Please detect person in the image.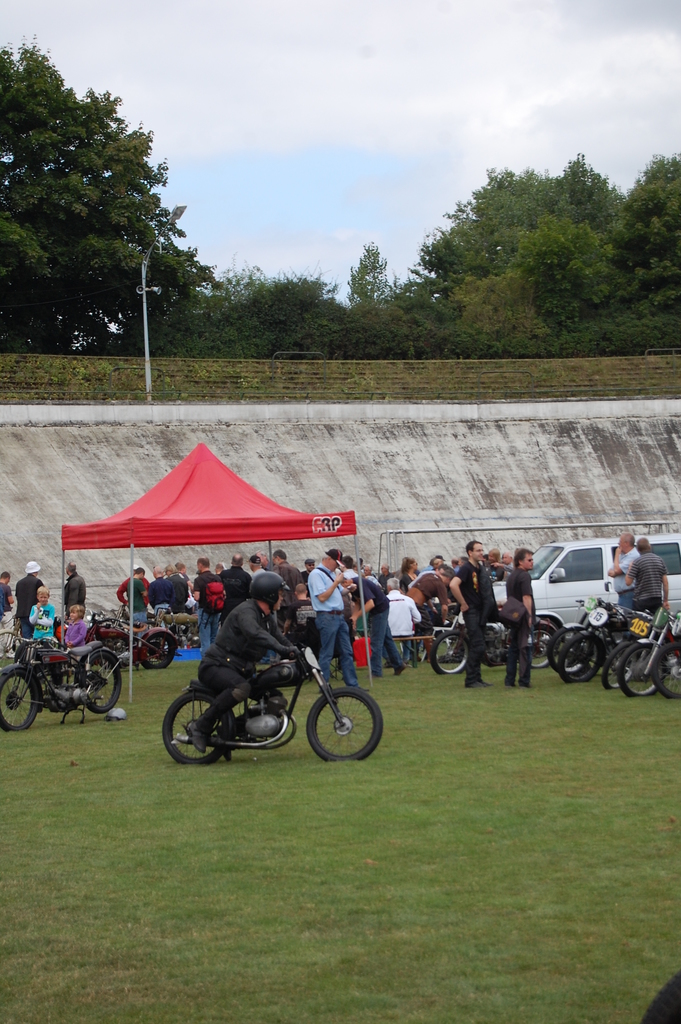
[152, 566, 170, 624].
